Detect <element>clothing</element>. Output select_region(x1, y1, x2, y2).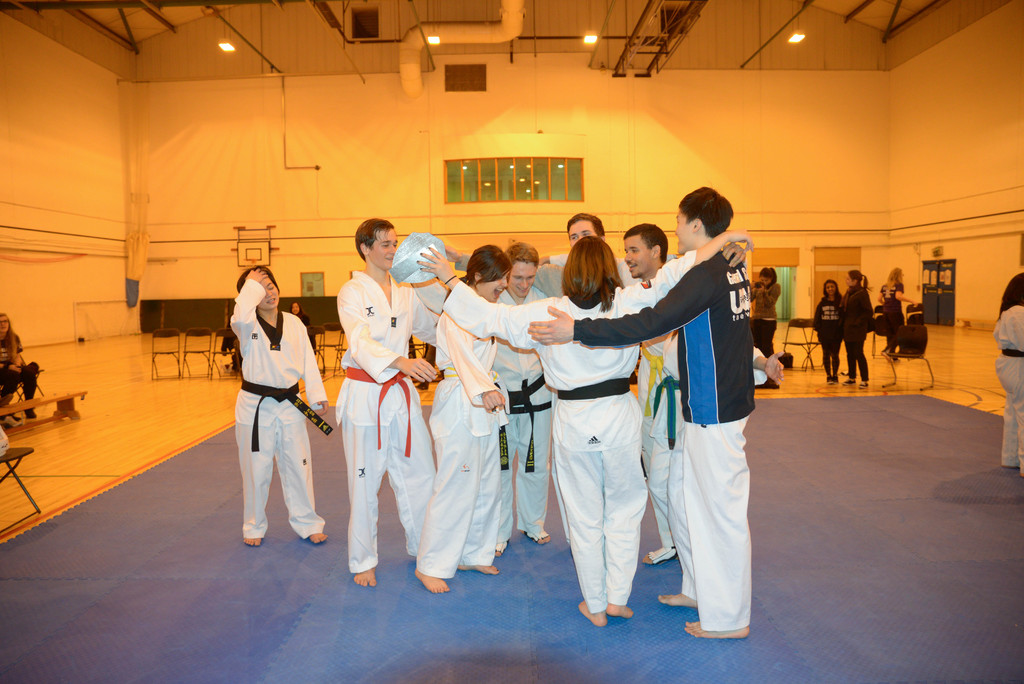
select_region(0, 330, 38, 409).
